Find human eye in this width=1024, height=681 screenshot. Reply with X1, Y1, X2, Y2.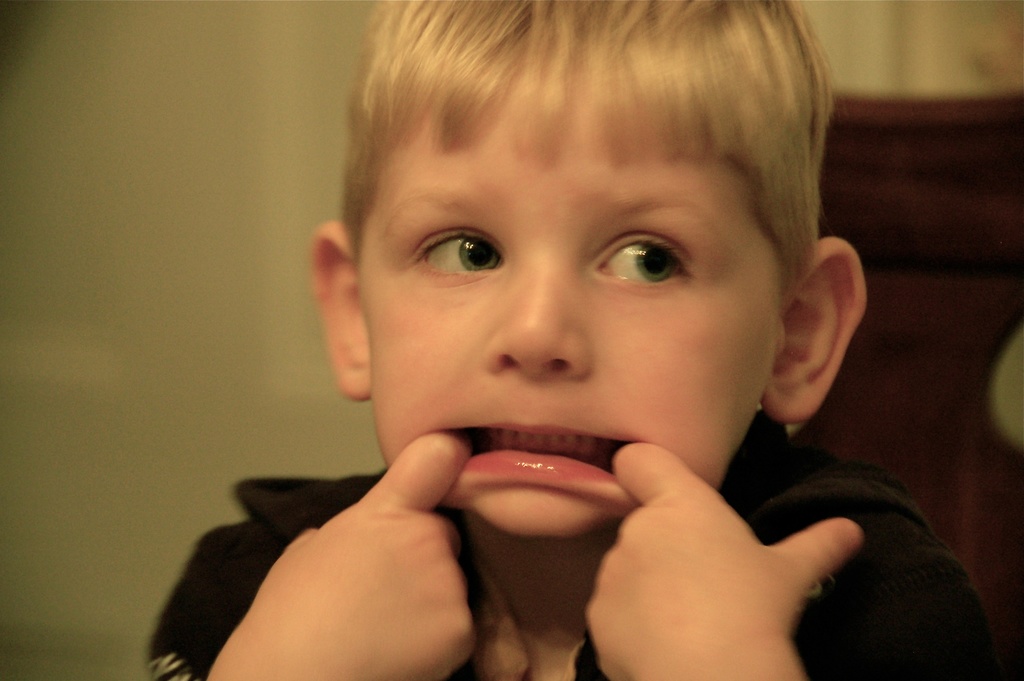
402, 220, 513, 290.
